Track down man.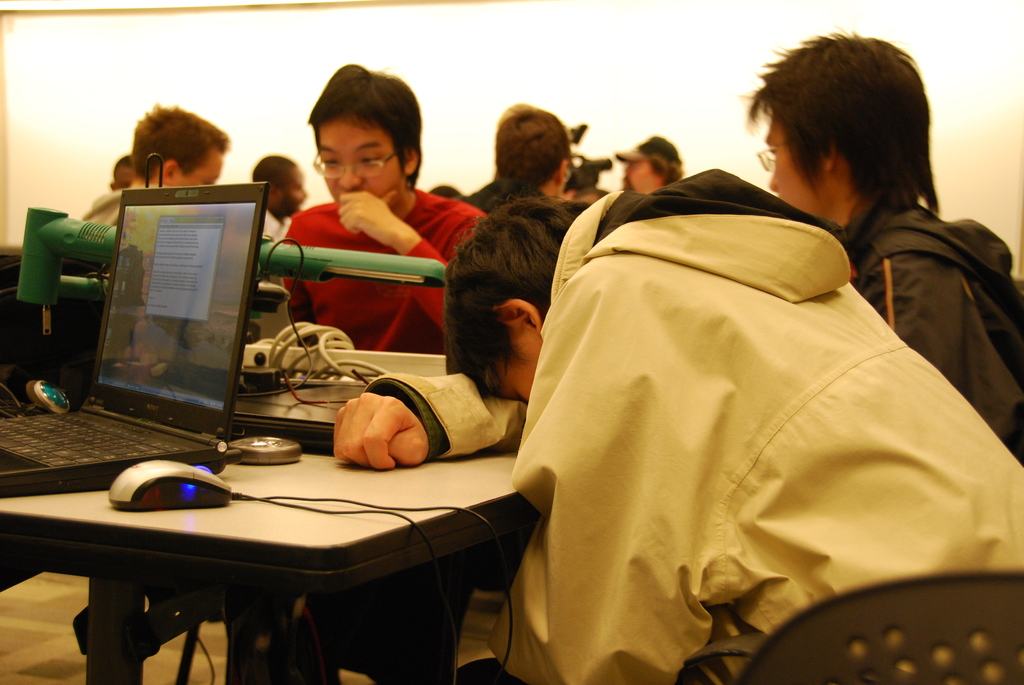
Tracked to (330,168,1023,684).
